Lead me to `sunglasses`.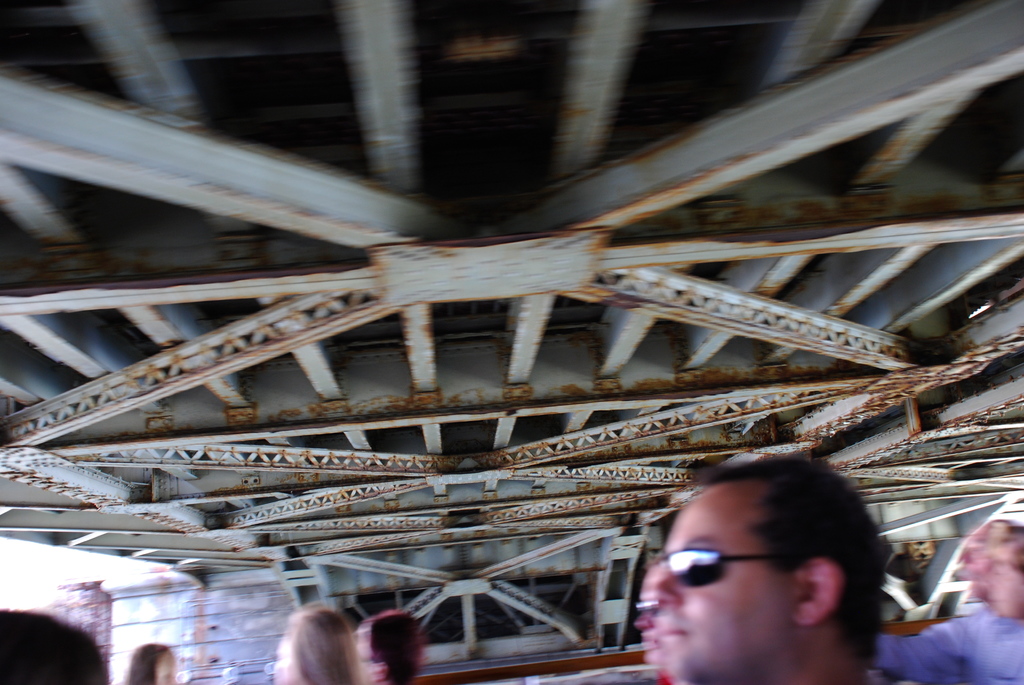
Lead to <region>634, 603, 670, 615</region>.
